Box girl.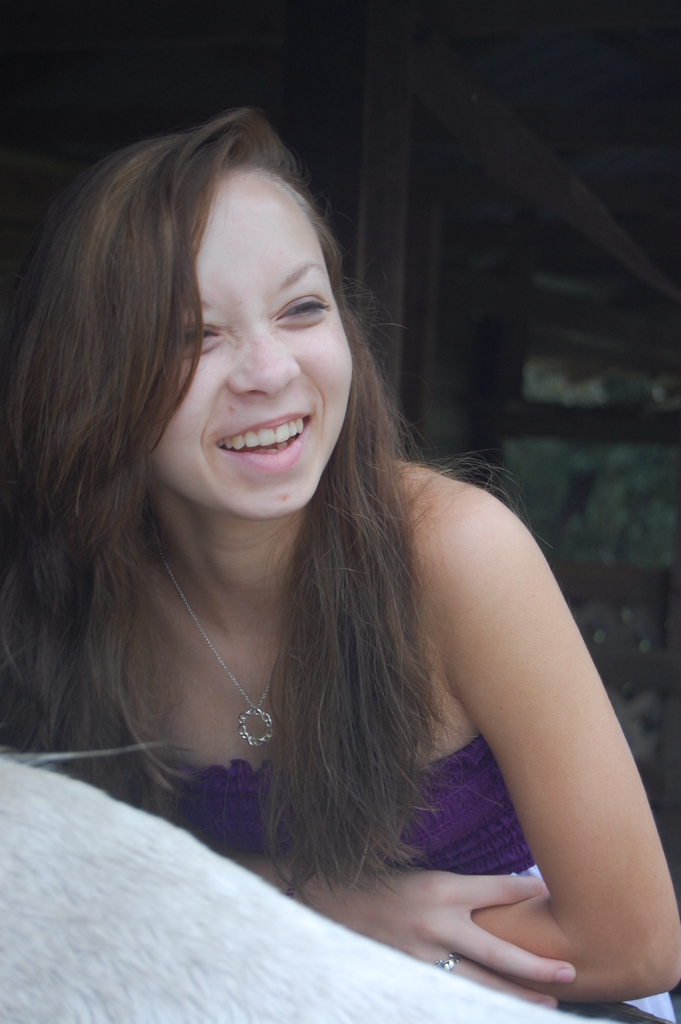
[0, 99, 680, 1008].
